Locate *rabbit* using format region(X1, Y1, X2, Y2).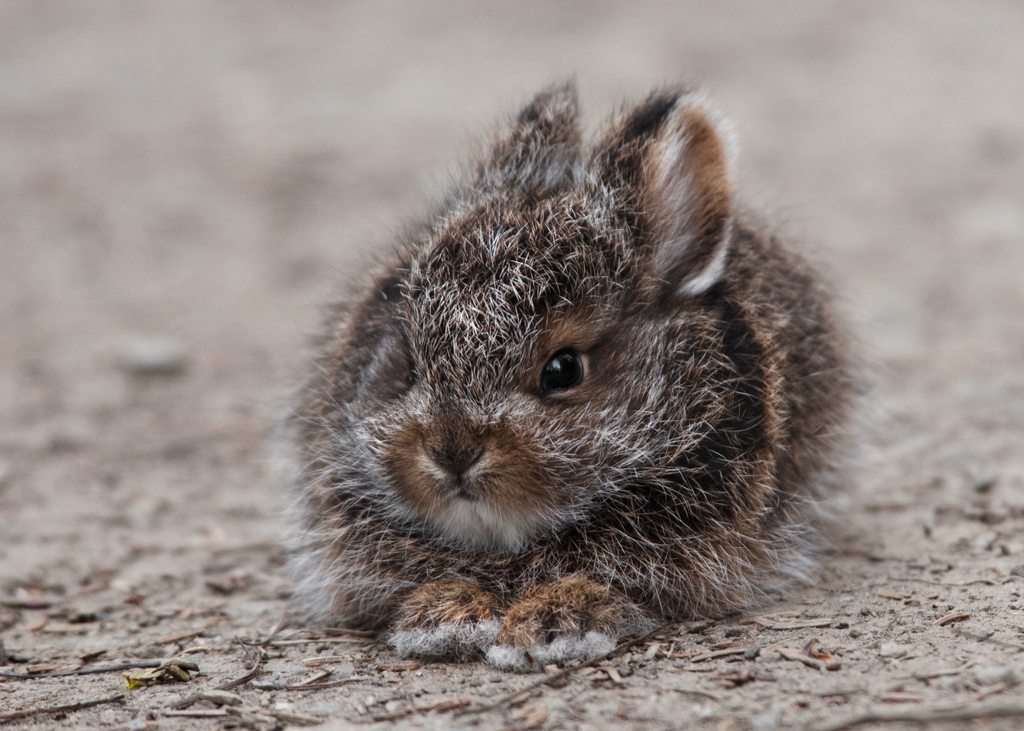
region(259, 65, 906, 675).
